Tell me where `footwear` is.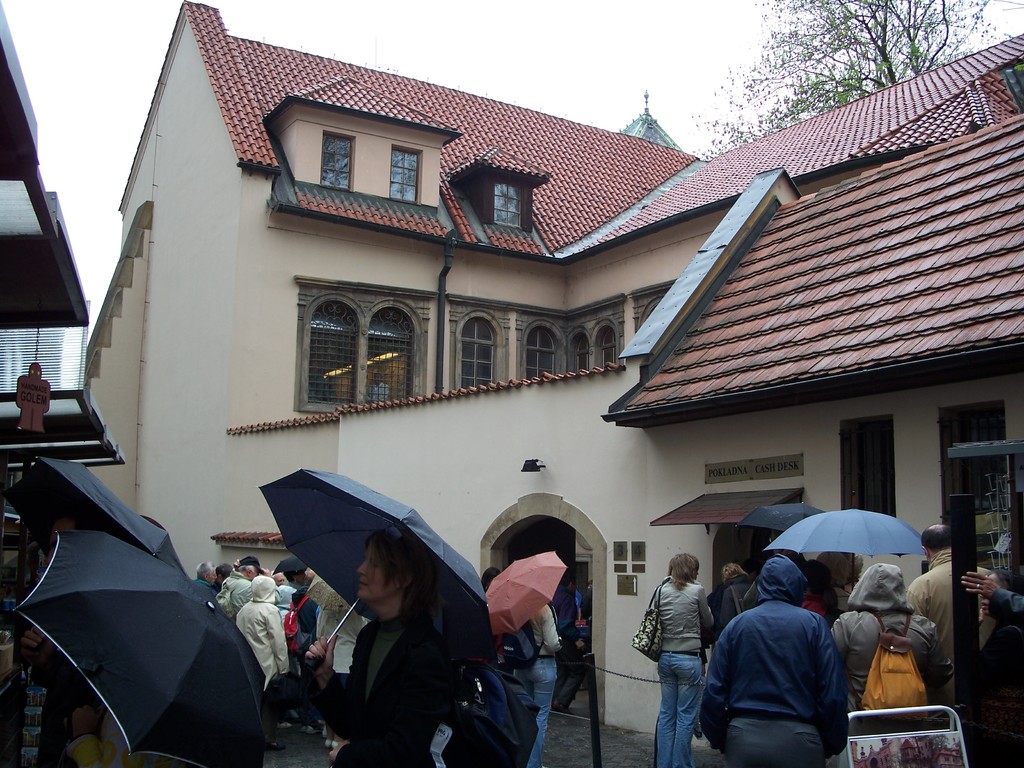
`footwear` is at [left=547, top=700, right=570, bottom=717].
